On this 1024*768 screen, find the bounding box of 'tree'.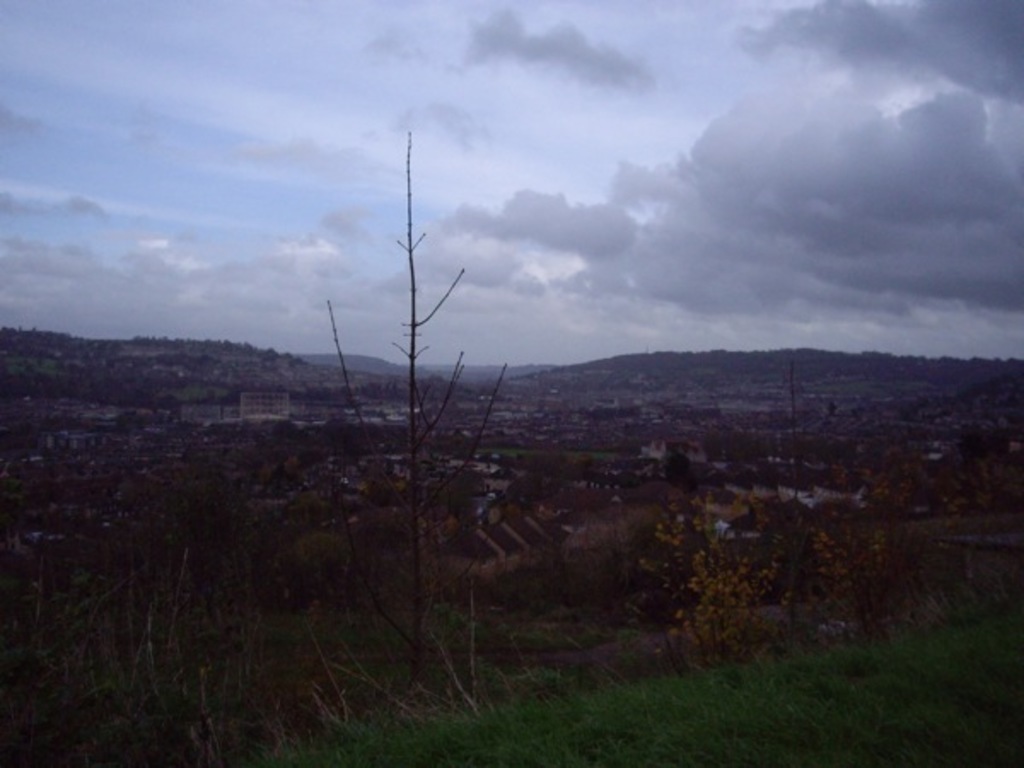
Bounding box: {"left": 662, "top": 452, "right": 689, "bottom": 486}.
